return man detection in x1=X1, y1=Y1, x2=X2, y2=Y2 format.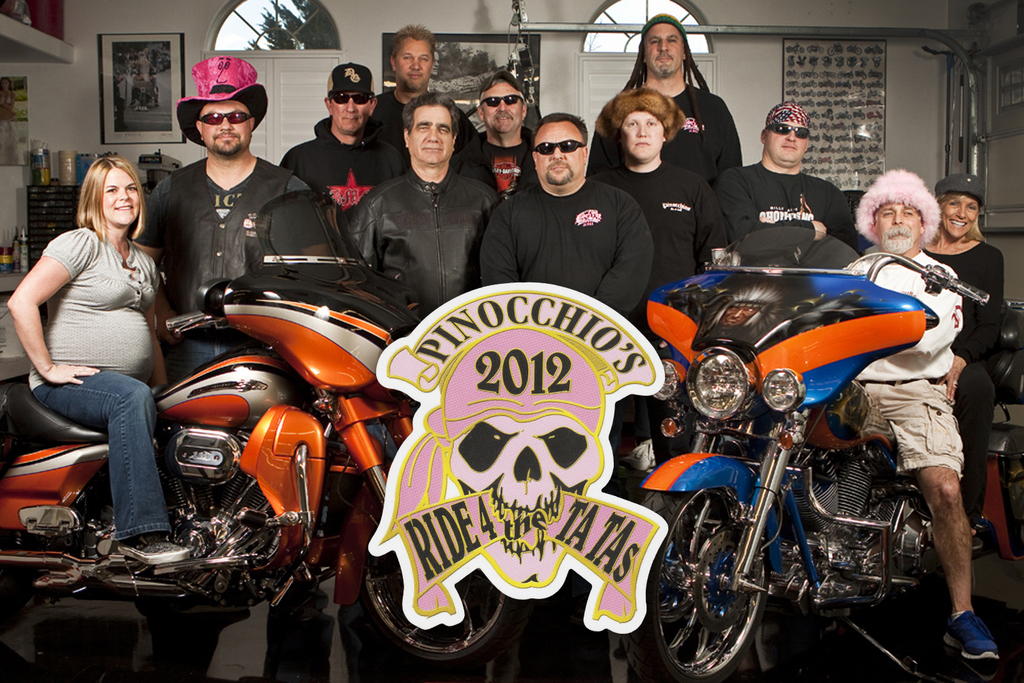
x1=719, y1=107, x2=873, y2=261.
